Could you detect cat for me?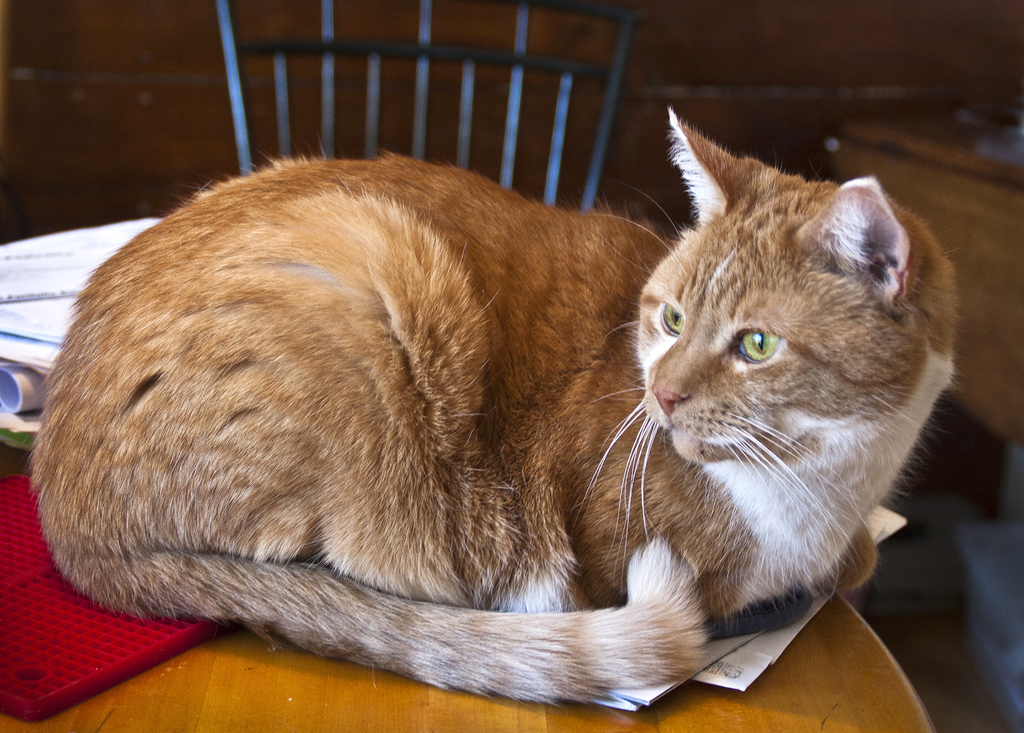
Detection result: {"left": 24, "top": 106, "right": 950, "bottom": 712}.
